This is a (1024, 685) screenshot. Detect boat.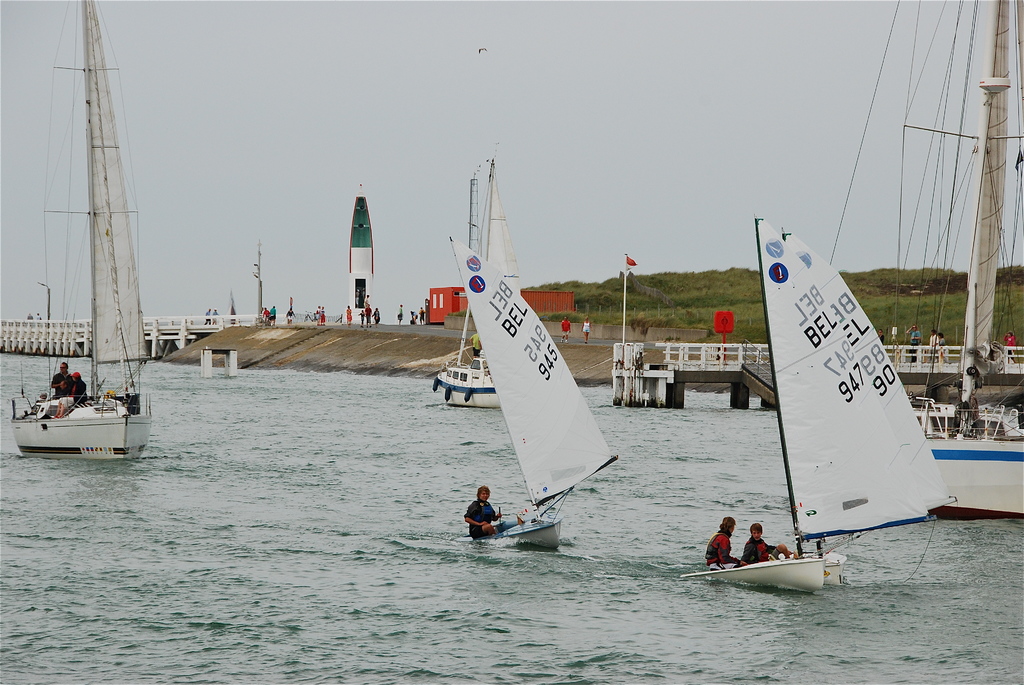
829,0,1023,516.
